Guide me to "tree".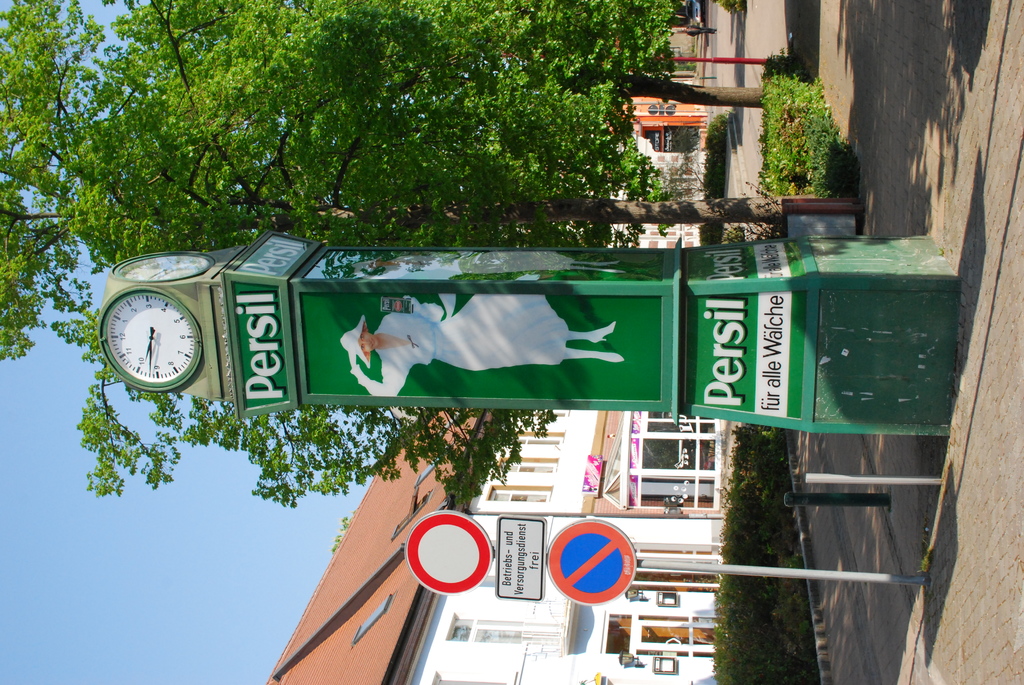
Guidance: 0:0:769:123.
